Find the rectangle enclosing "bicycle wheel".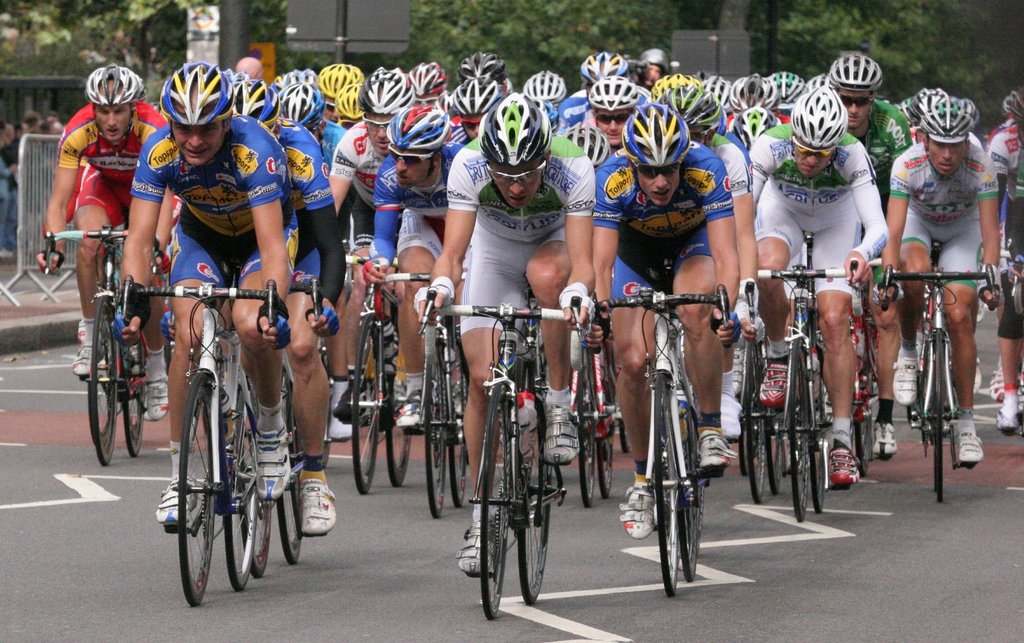
810,370,830,514.
